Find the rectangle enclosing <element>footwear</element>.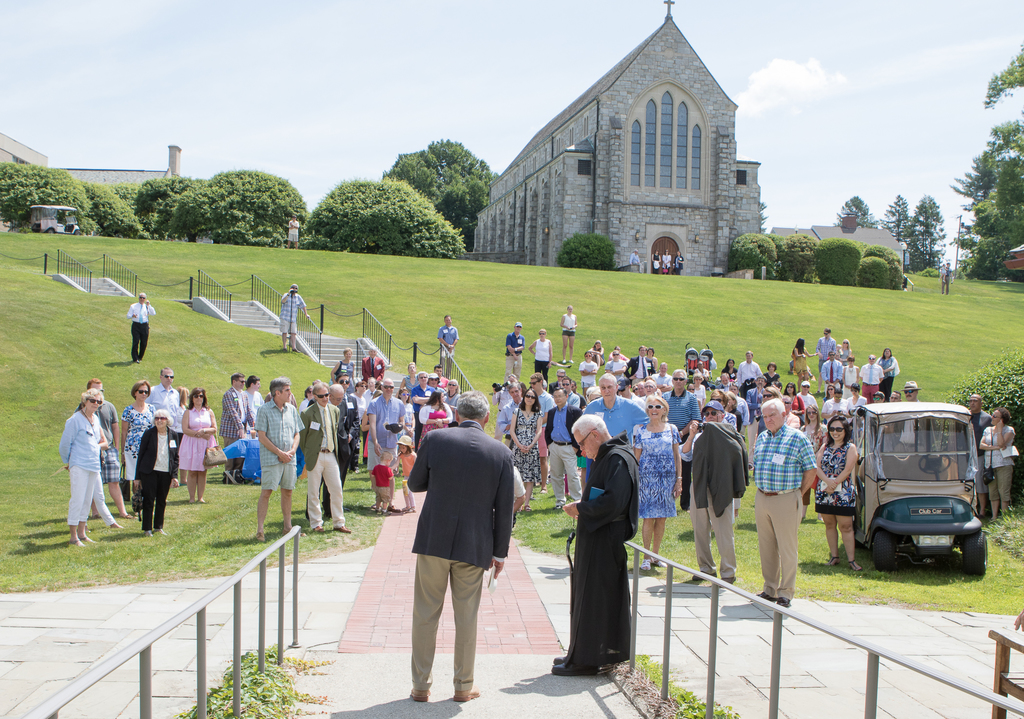
<region>77, 535, 84, 552</region>.
